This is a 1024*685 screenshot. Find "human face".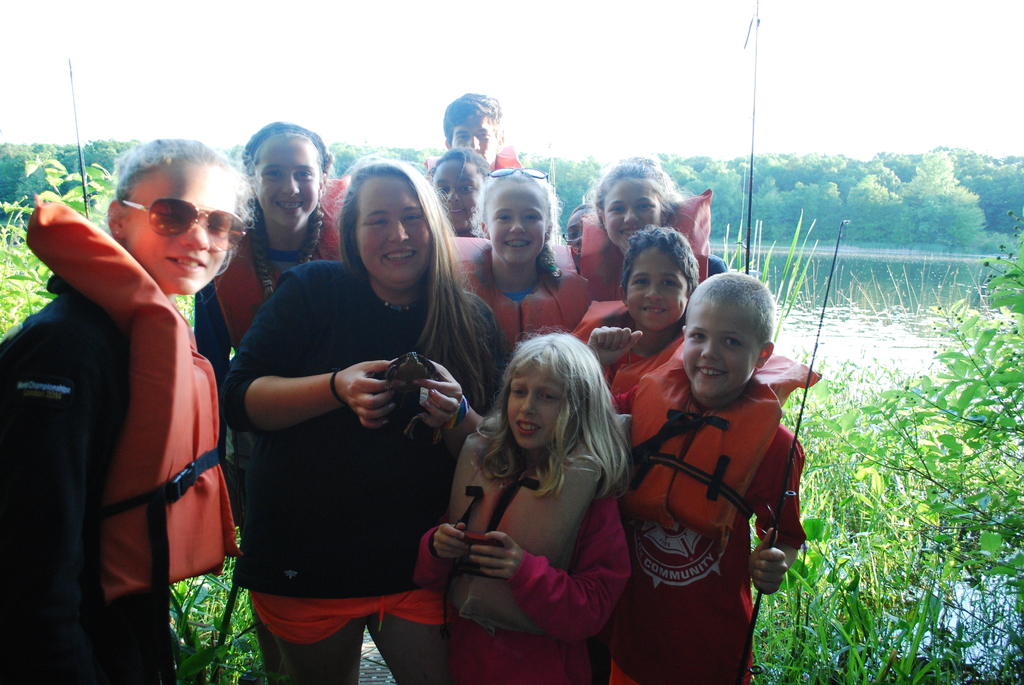
Bounding box: x1=684 y1=304 x2=760 y2=398.
